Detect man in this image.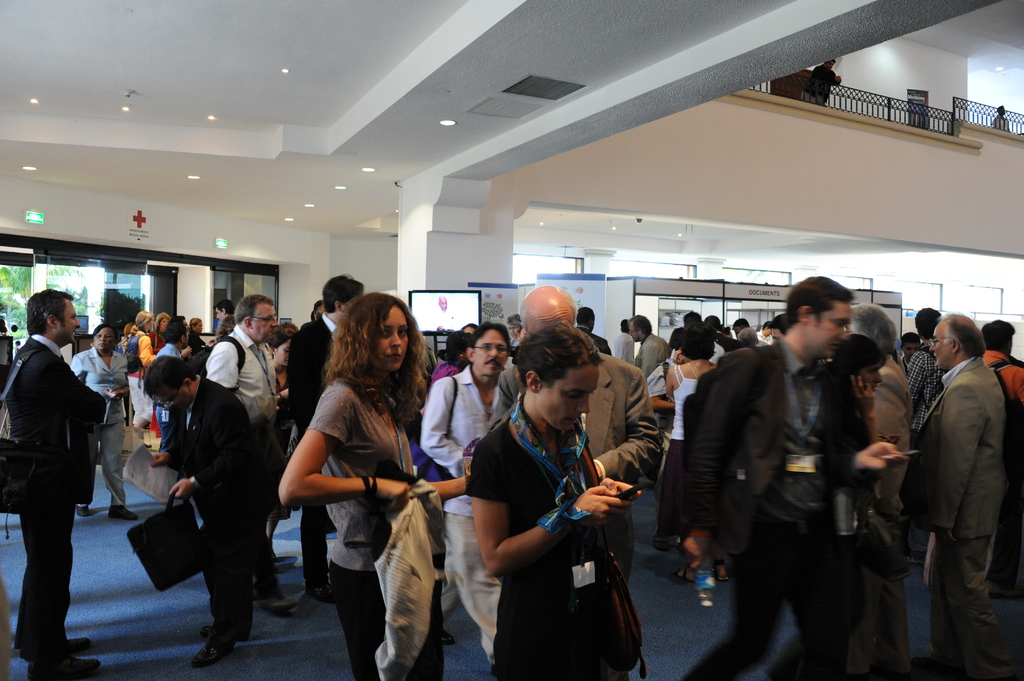
Detection: <box>281,273,373,604</box>.
